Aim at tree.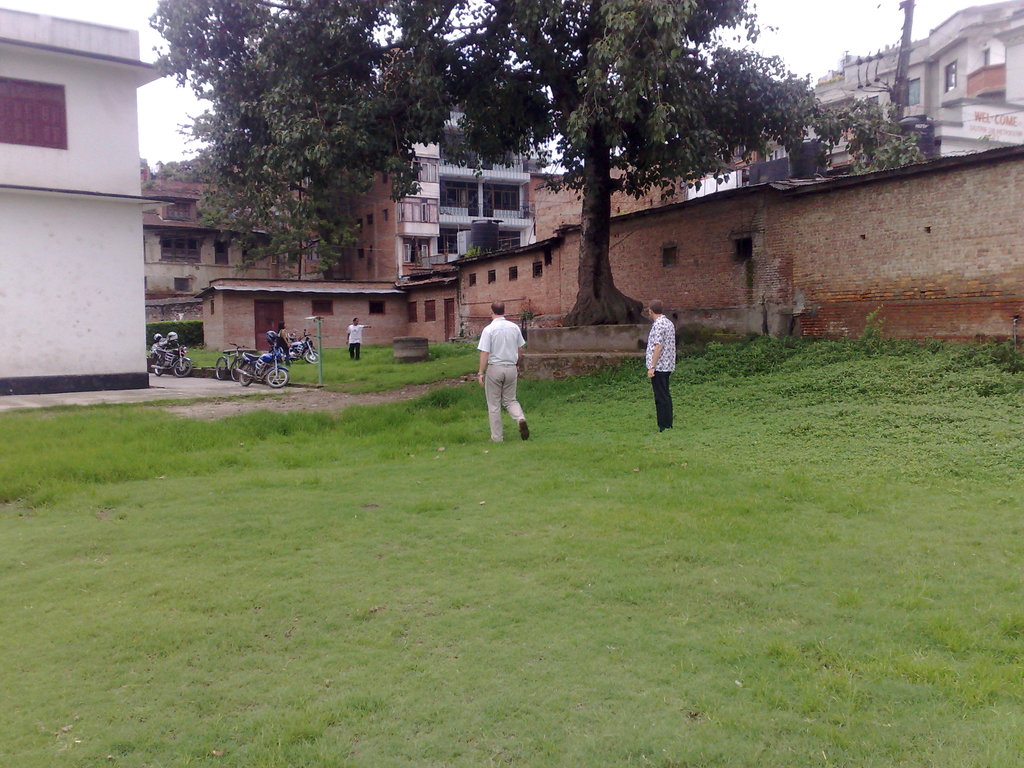
Aimed at 259, 2, 401, 182.
